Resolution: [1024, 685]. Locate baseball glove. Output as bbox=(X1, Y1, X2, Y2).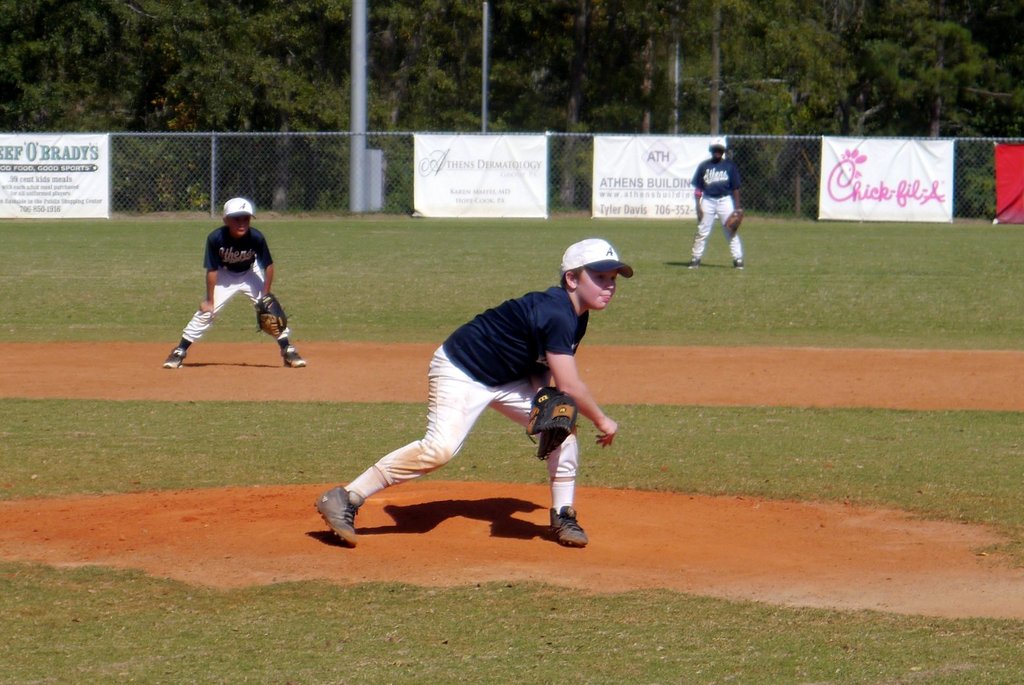
bbox=(522, 386, 580, 461).
